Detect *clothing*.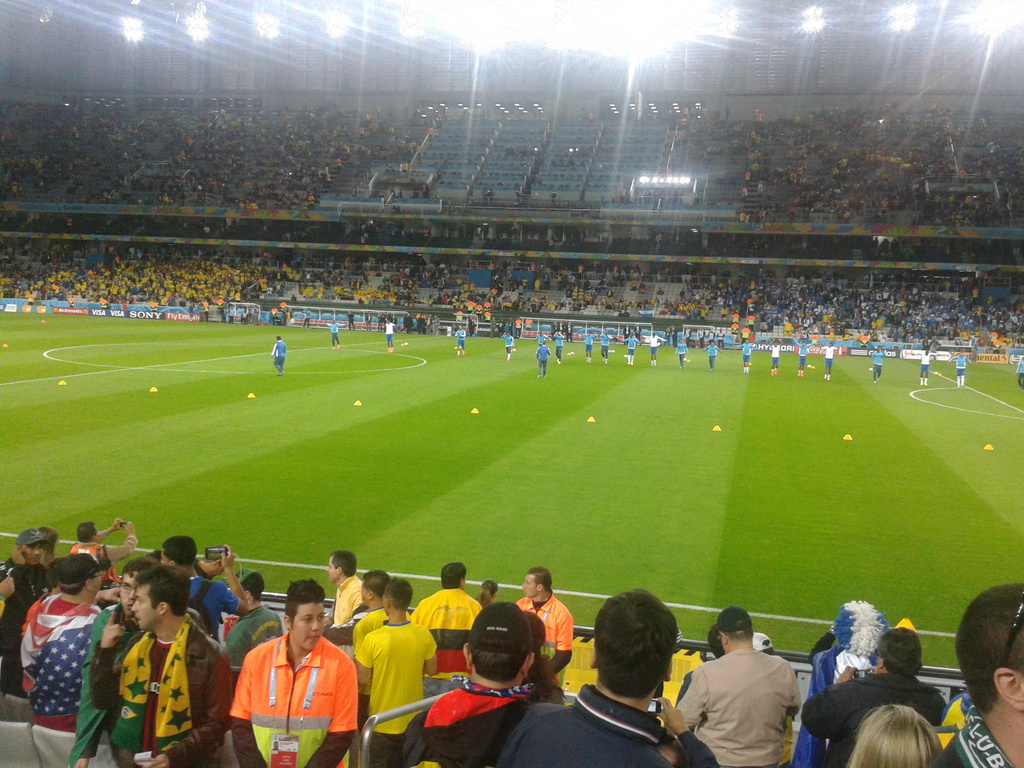
Detected at pyautogui.locateOnScreen(268, 339, 289, 376).
